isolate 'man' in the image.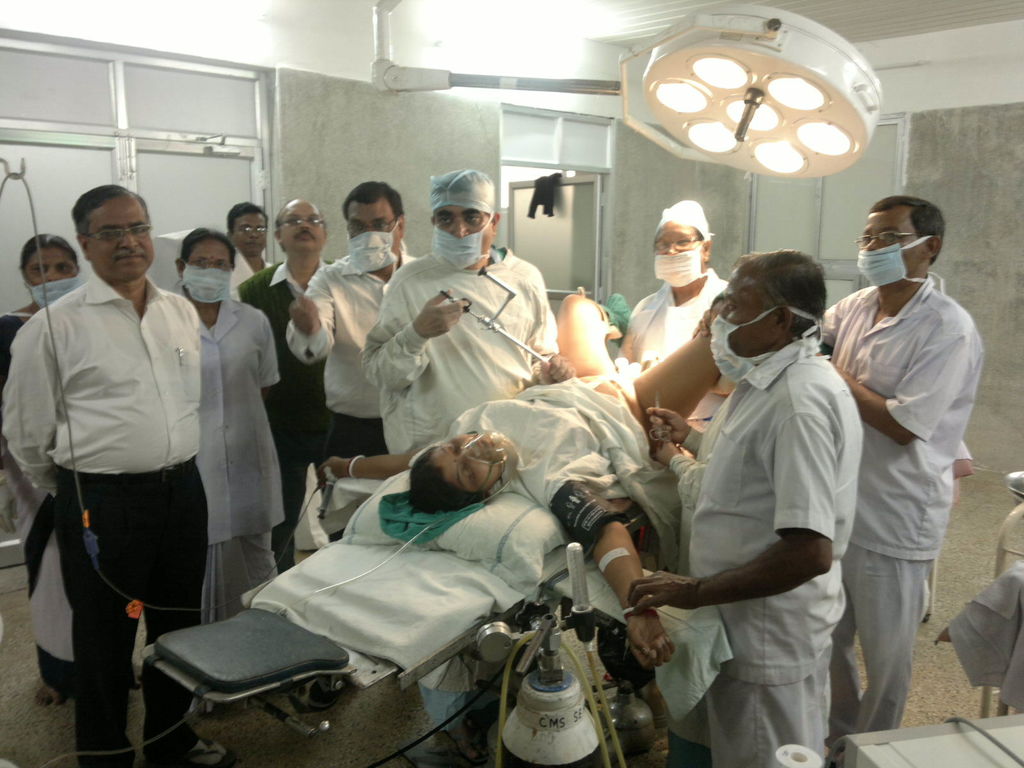
Isolated region: 818, 164, 989, 724.
